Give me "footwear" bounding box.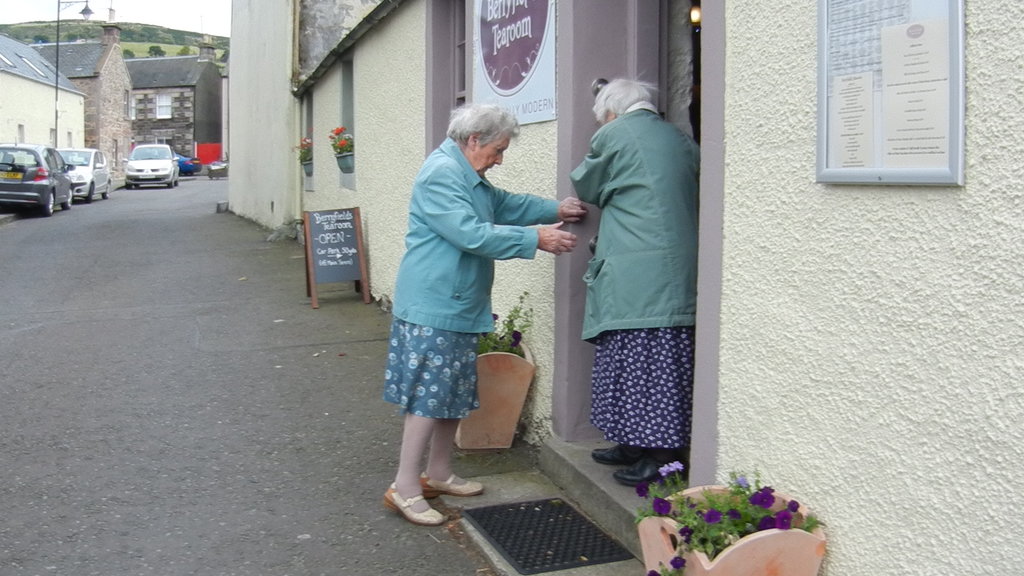
crop(374, 468, 467, 523).
